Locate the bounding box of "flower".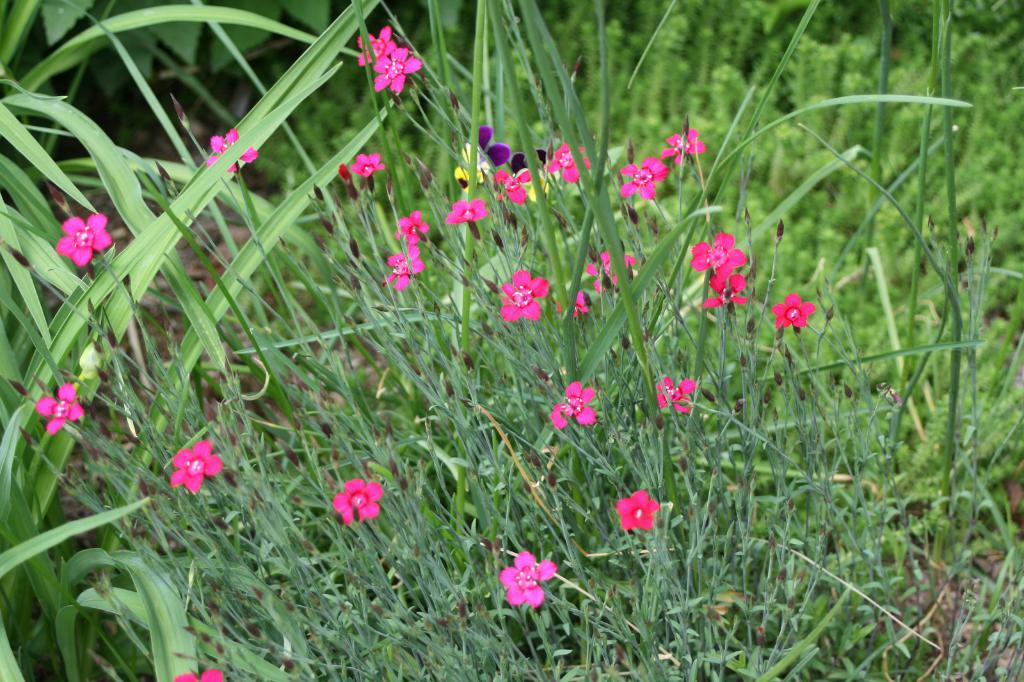
Bounding box: x1=658, y1=125, x2=704, y2=166.
